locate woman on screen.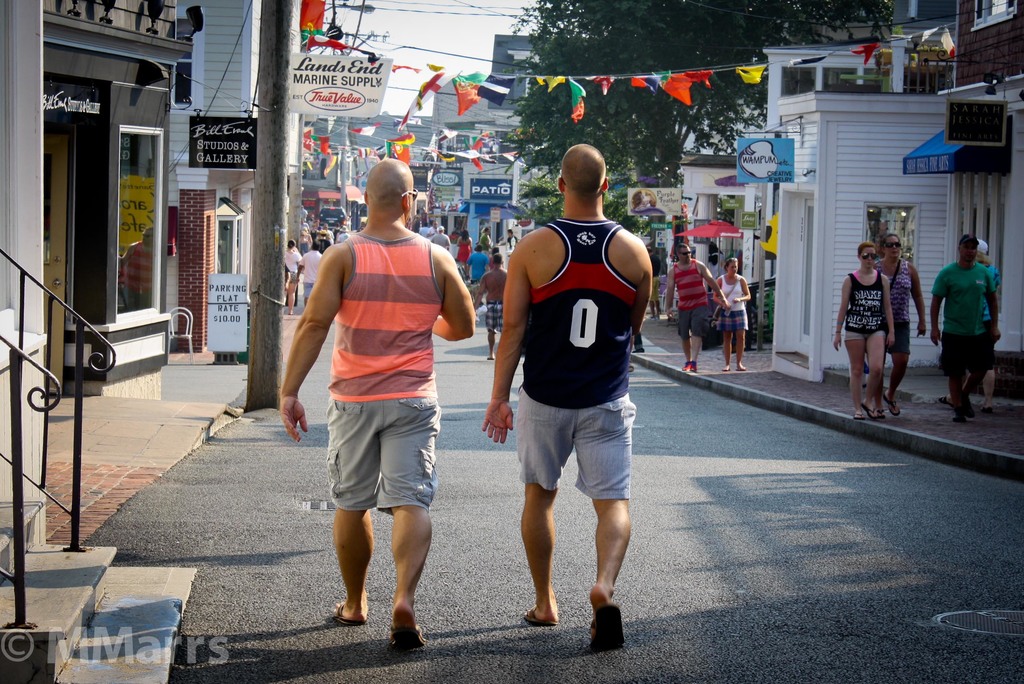
On screen at BBox(486, 245, 505, 273).
